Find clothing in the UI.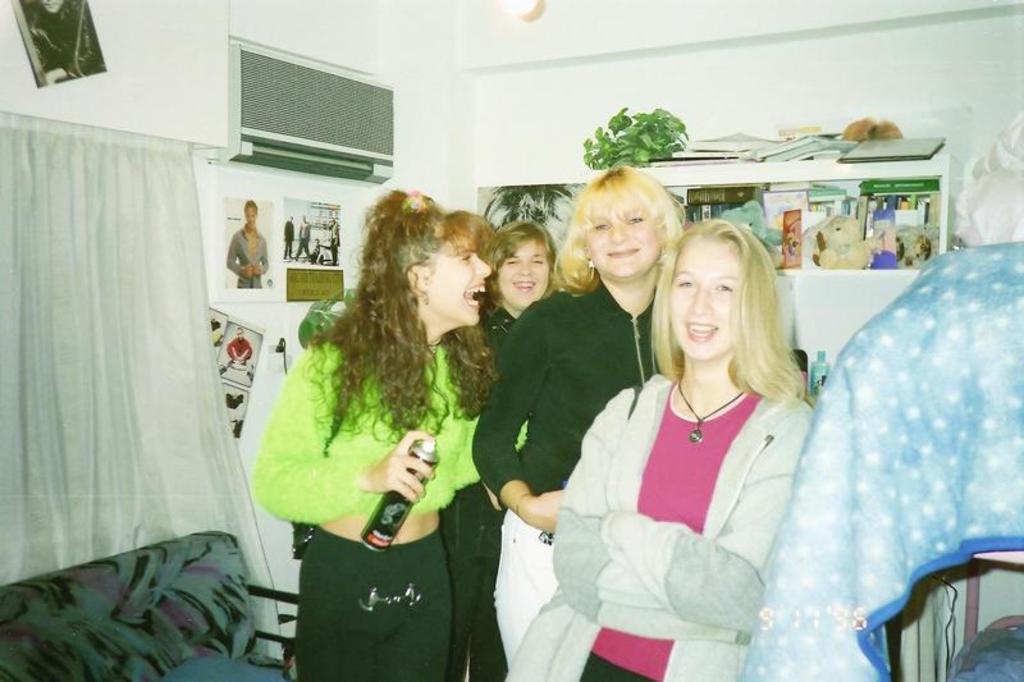
UI element at <box>24,0,111,83</box>.
